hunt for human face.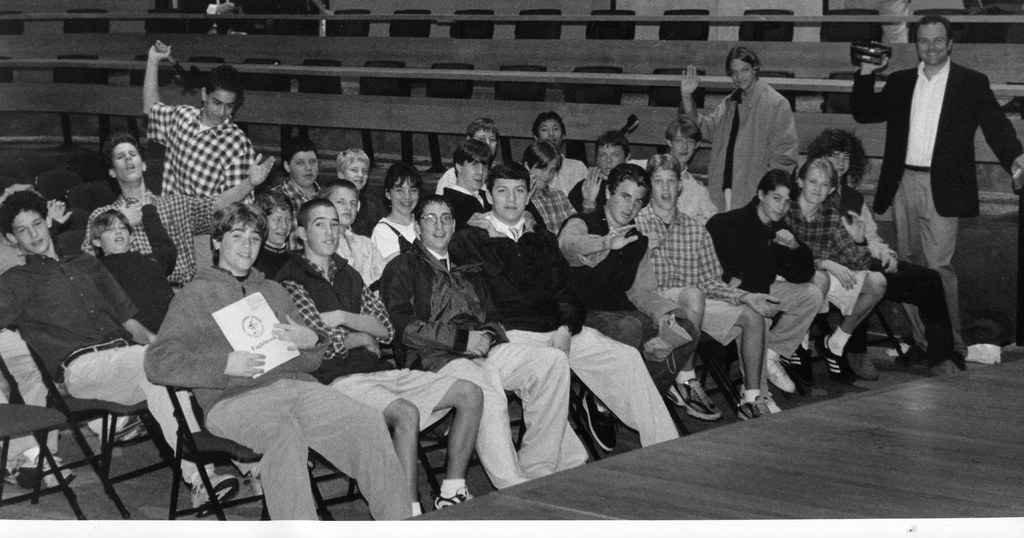
Hunted down at 287, 149, 317, 184.
